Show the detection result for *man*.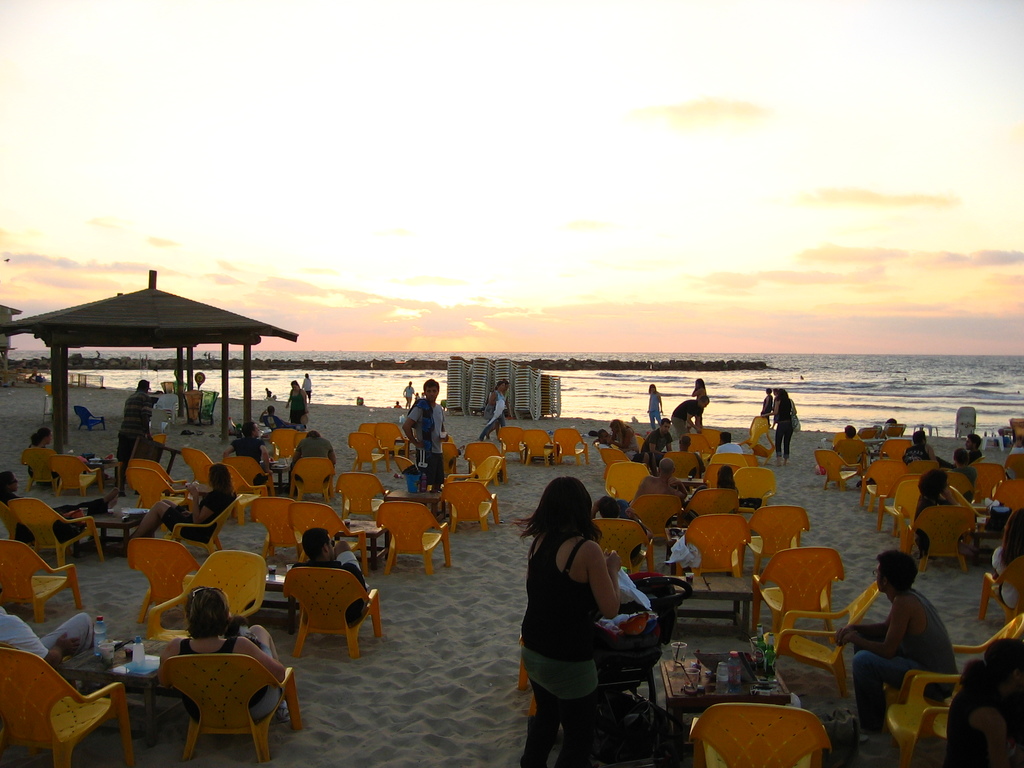
select_region(948, 447, 977, 502).
